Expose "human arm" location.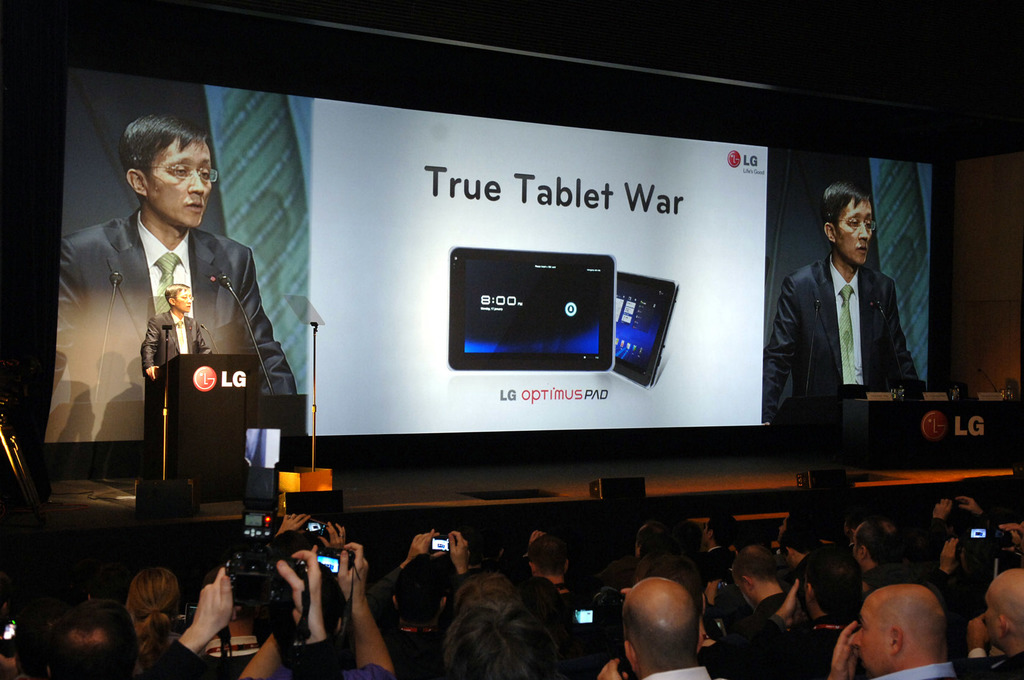
Exposed at (828,621,863,679).
